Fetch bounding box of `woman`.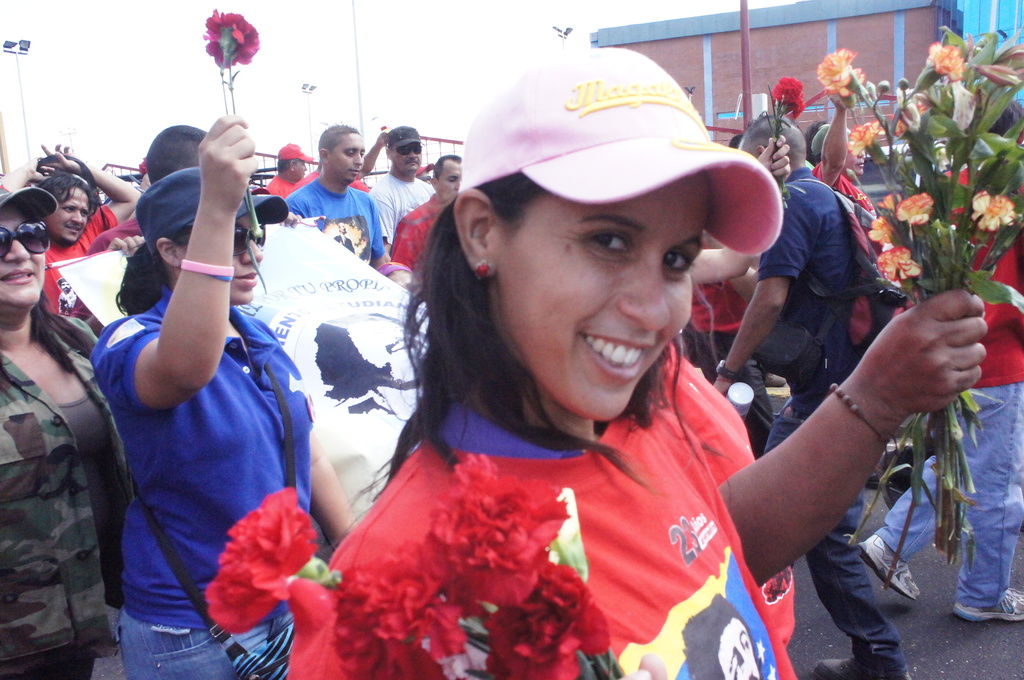
Bbox: bbox=[88, 111, 360, 679].
